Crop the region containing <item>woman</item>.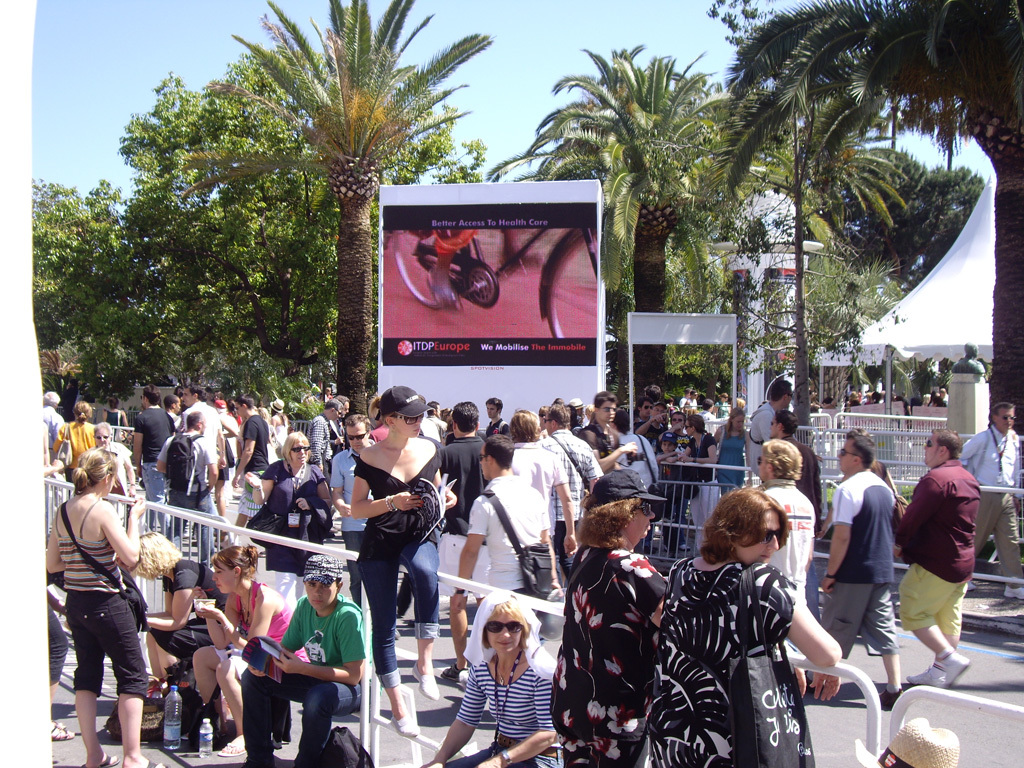
Crop region: 177, 544, 311, 758.
